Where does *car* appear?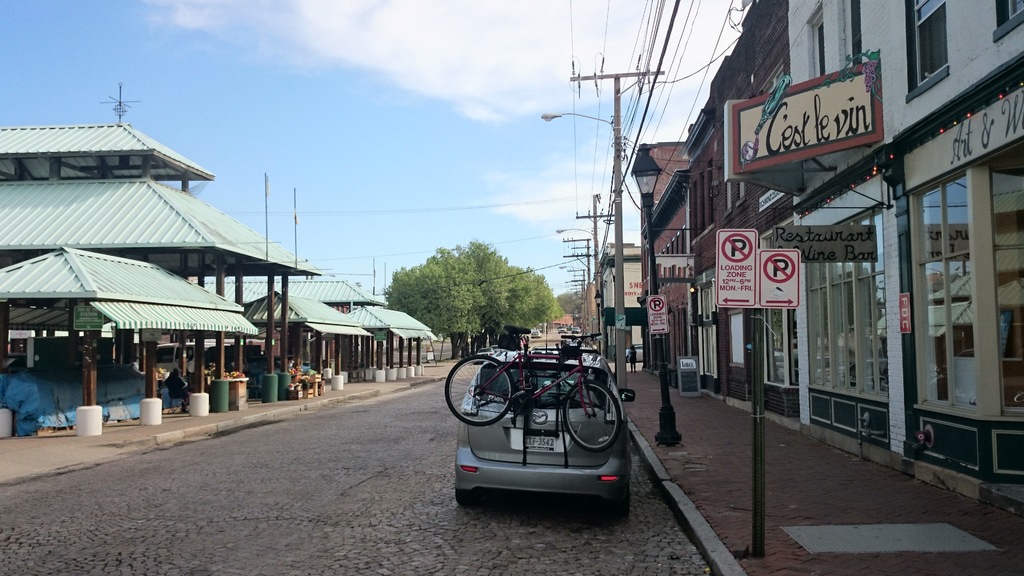
Appears at Rect(531, 331, 543, 337).
